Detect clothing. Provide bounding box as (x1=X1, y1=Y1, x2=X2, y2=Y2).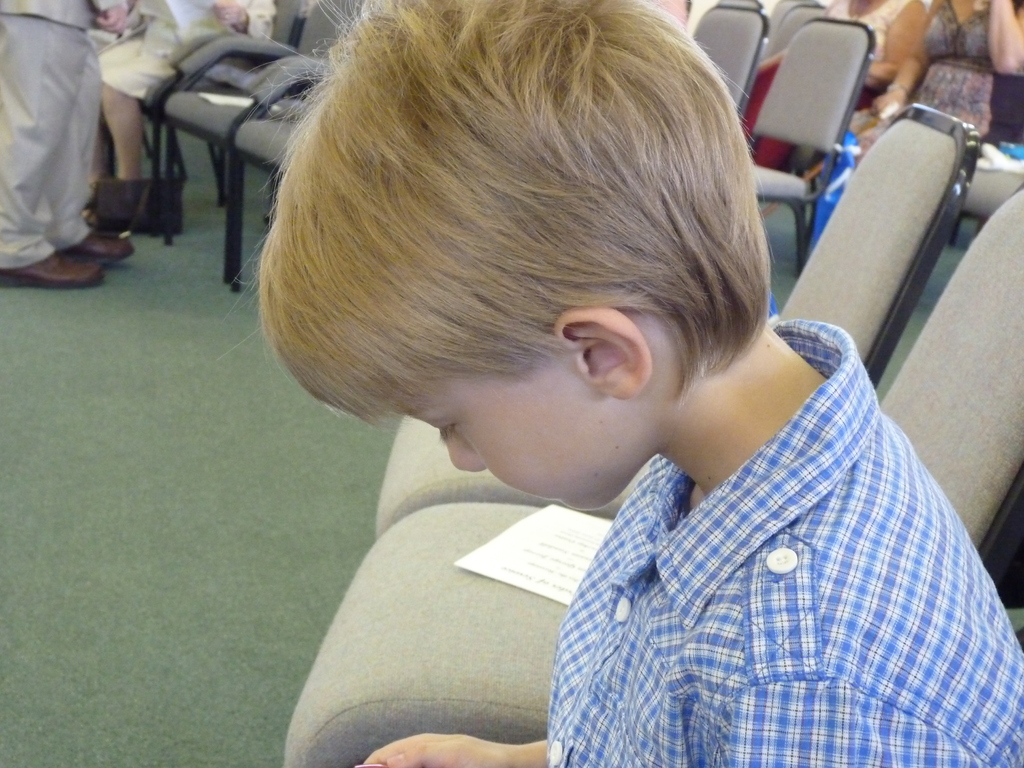
(x1=99, y1=0, x2=277, y2=116).
